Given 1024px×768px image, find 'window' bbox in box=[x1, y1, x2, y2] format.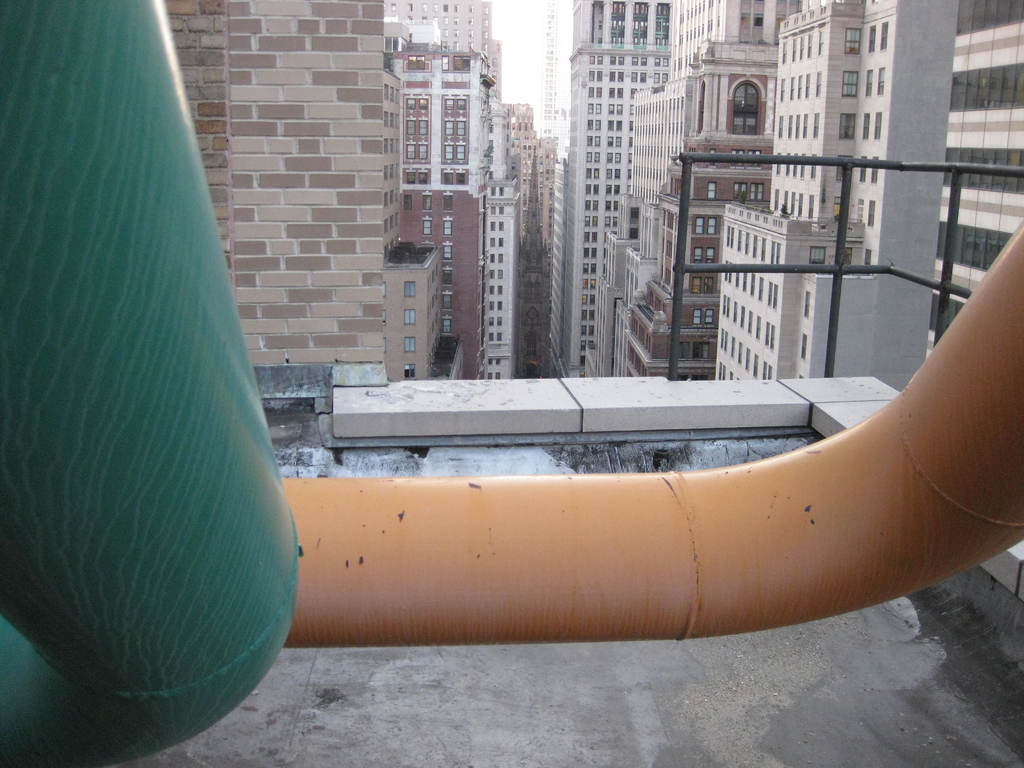
box=[869, 24, 874, 51].
